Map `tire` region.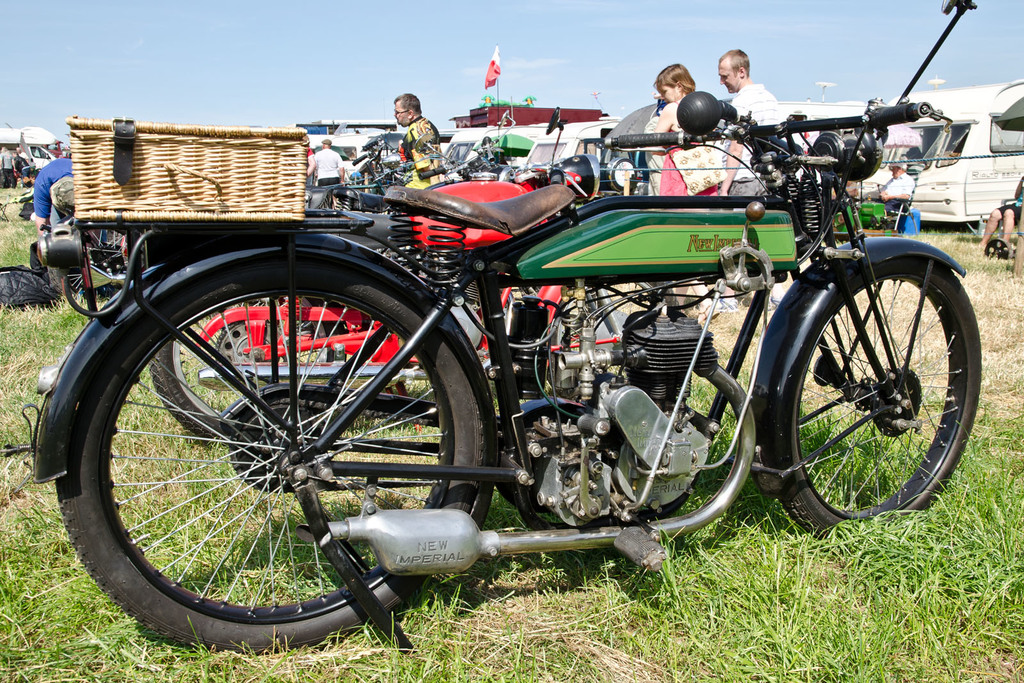
Mapped to <region>152, 293, 357, 446</region>.
